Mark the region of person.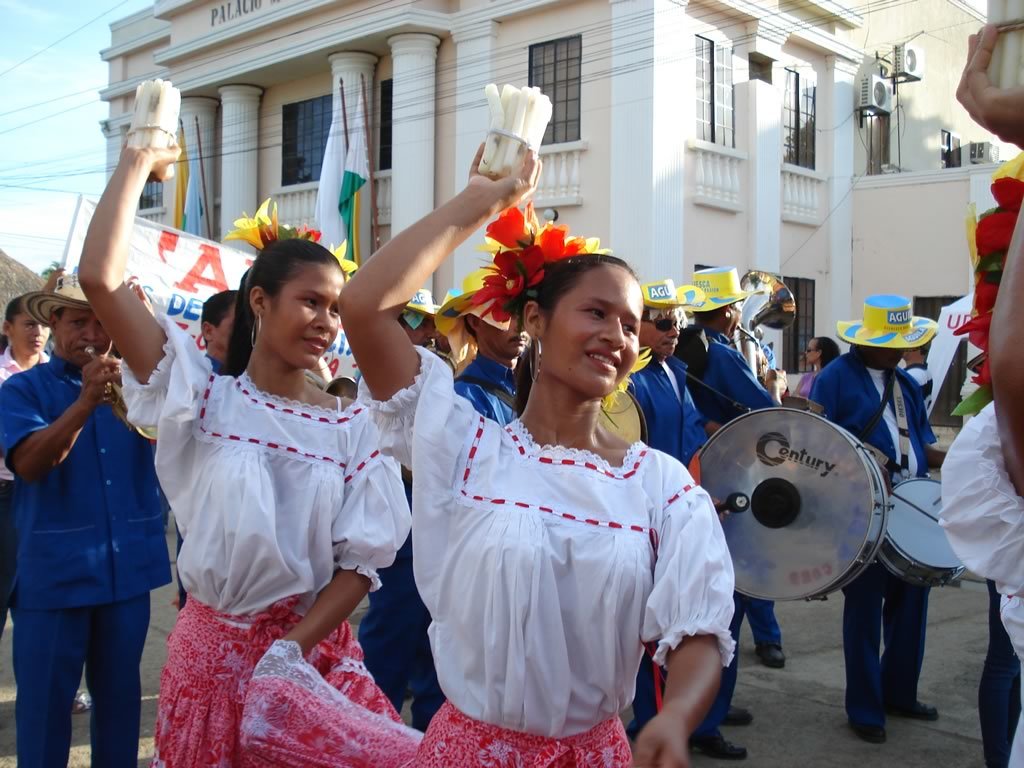
Region: x1=338 y1=146 x2=739 y2=767.
